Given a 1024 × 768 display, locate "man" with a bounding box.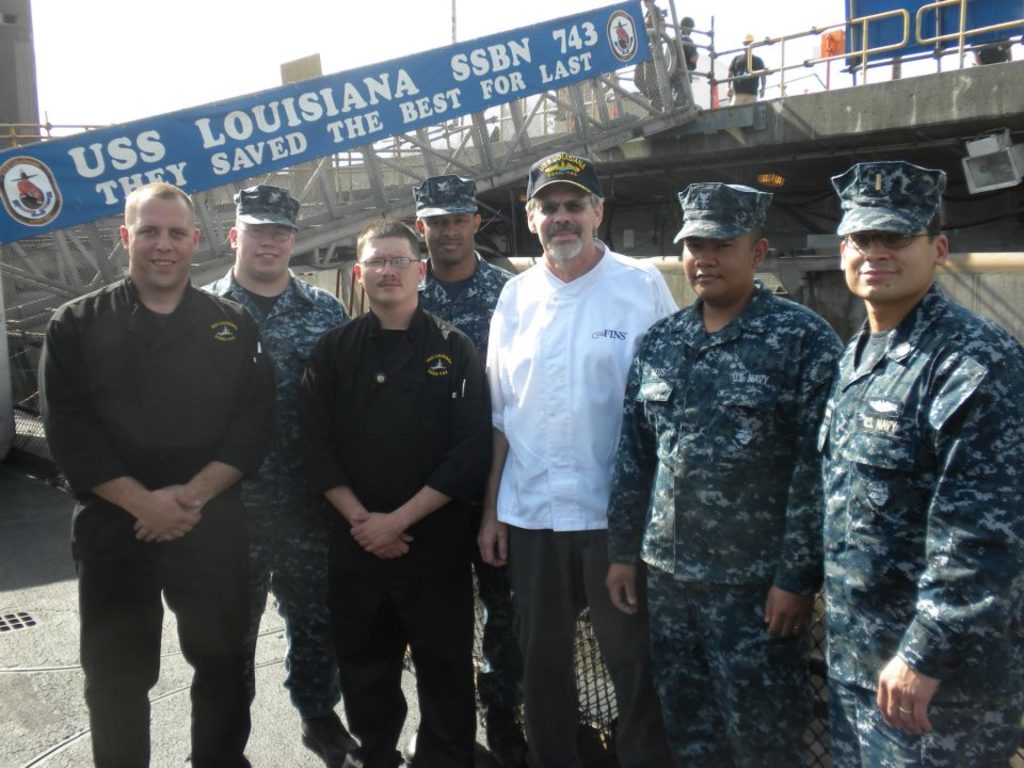
Located: [left=300, top=219, right=493, bottom=767].
